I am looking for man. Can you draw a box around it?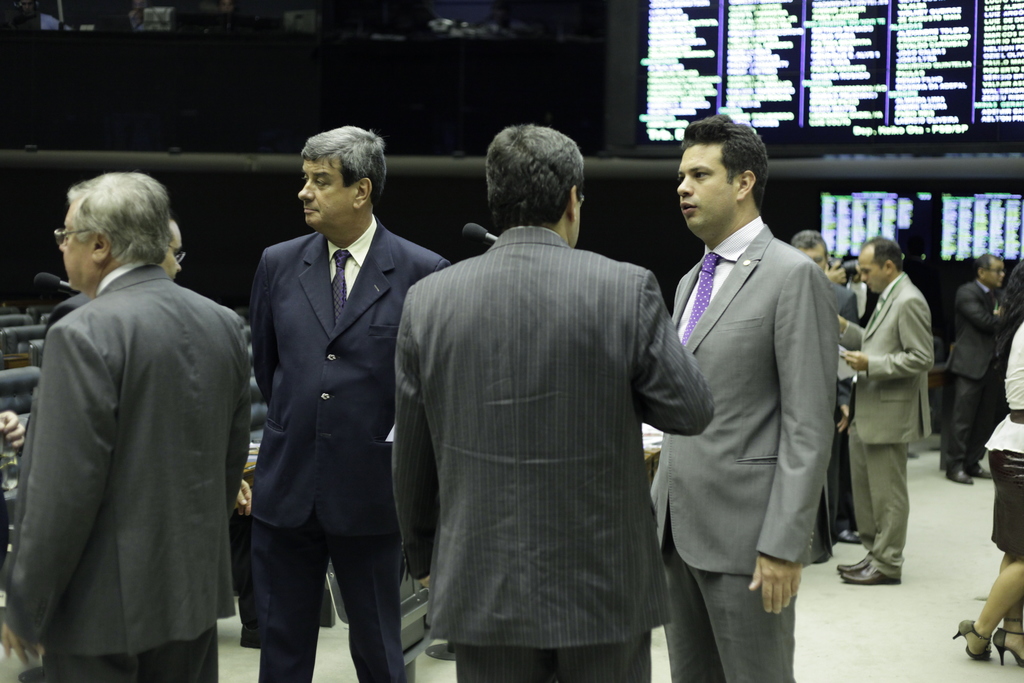
Sure, the bounding box is pyautogui.locateOnScreen(833, 239, 934, 582).
